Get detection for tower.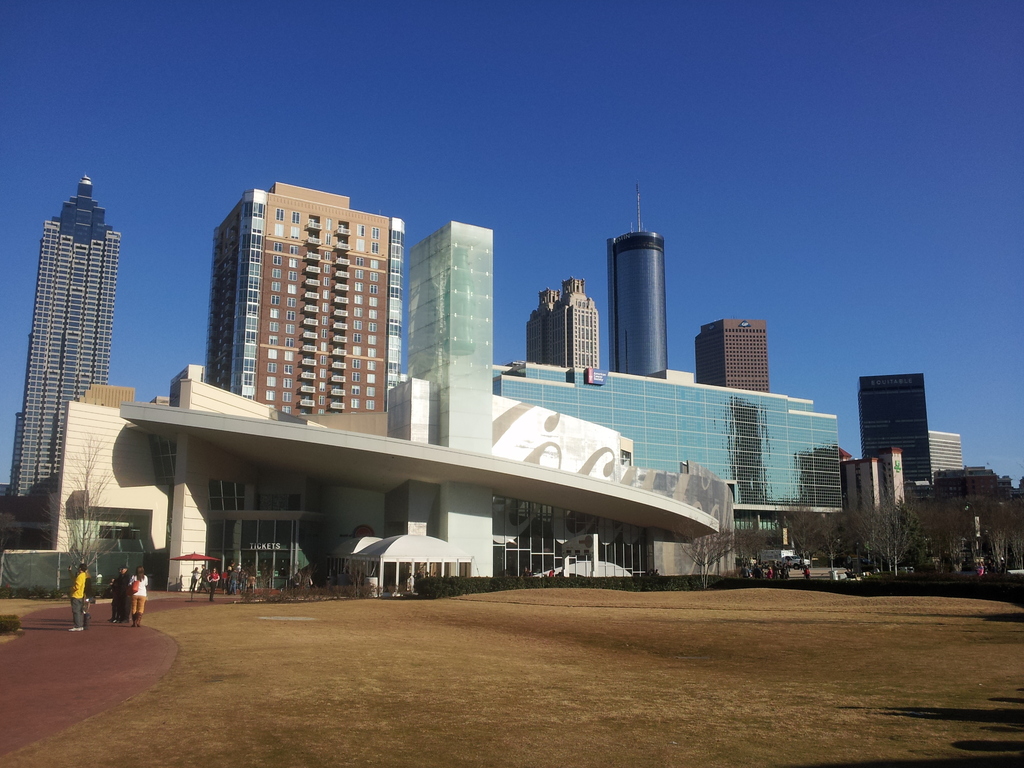
Detection: 13, 160, 122, 478.
